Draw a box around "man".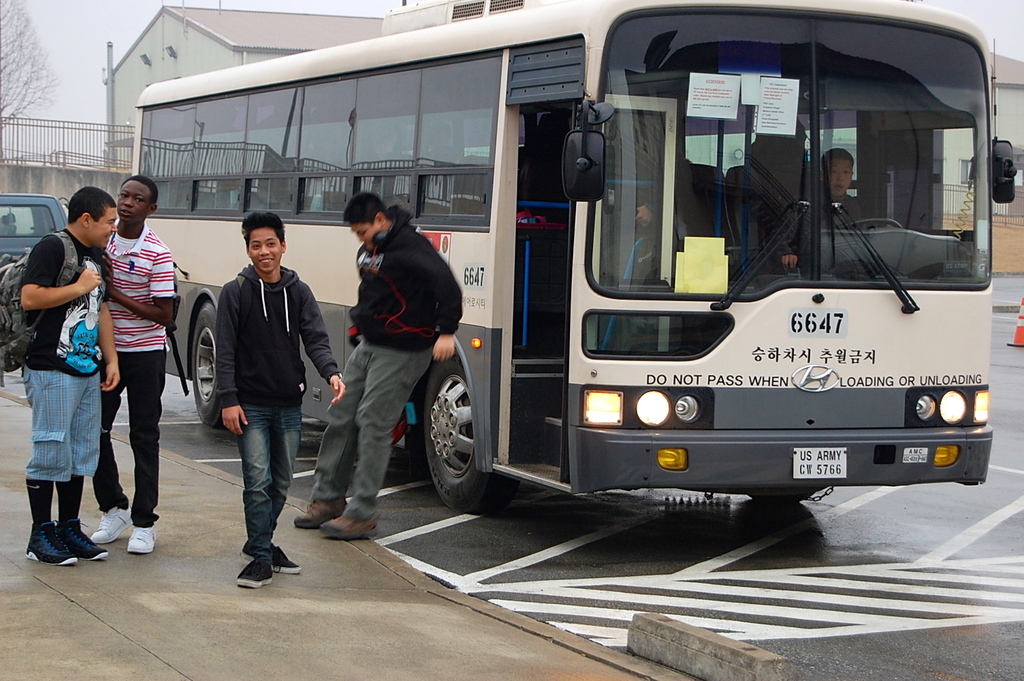
<region>22, 183, 123, 563</region>.
